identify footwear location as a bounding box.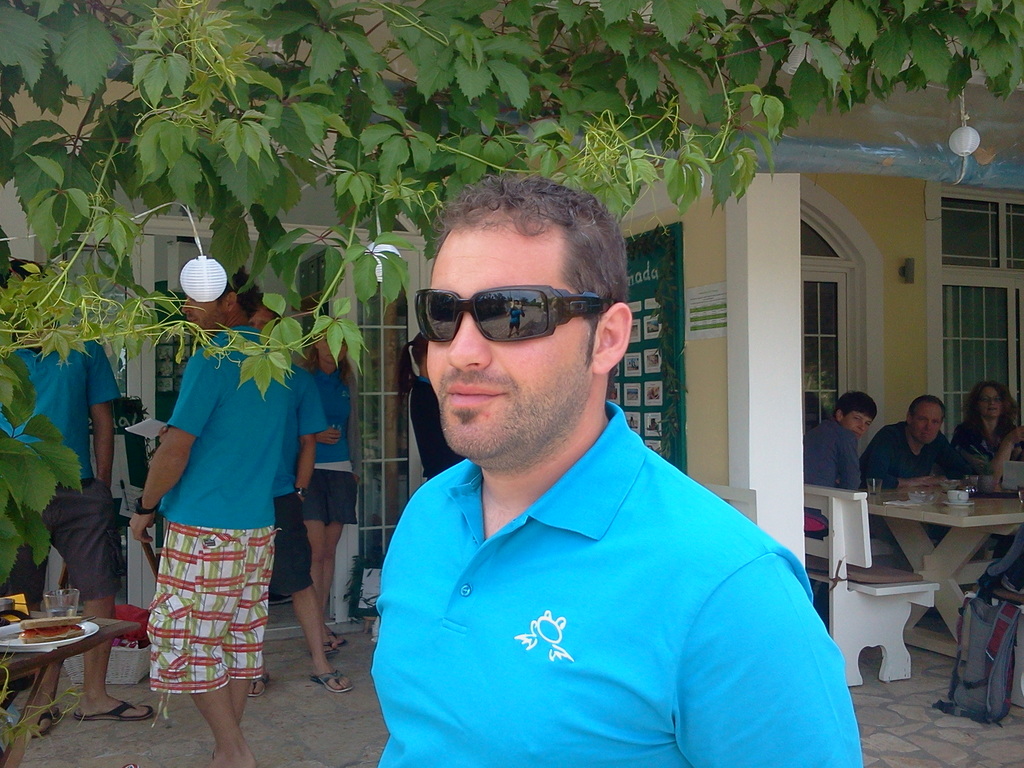
crop(70, 701, 155, 718).
